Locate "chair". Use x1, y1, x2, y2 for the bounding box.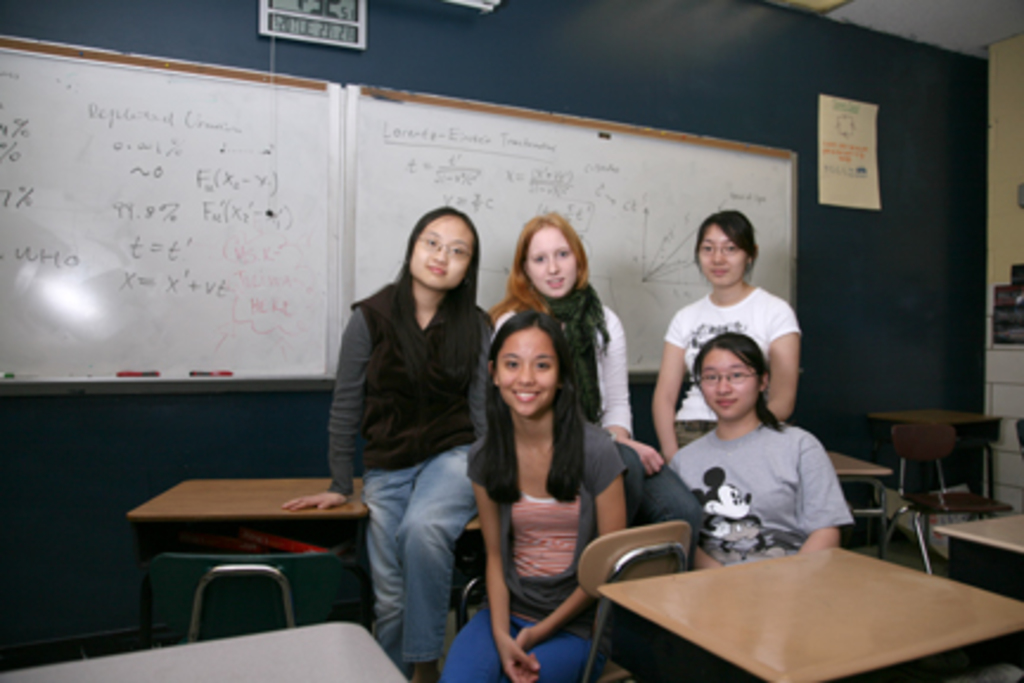
147, 545, 341, 652.
